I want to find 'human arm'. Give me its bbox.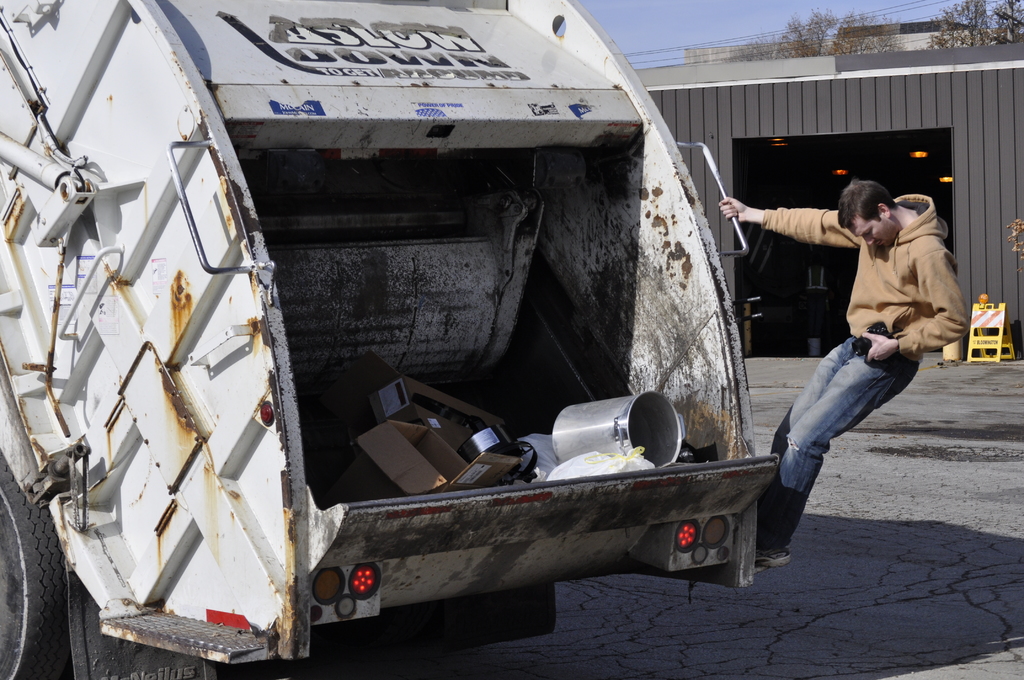
[x1=719, y1=190, x2=857, y2=250].
